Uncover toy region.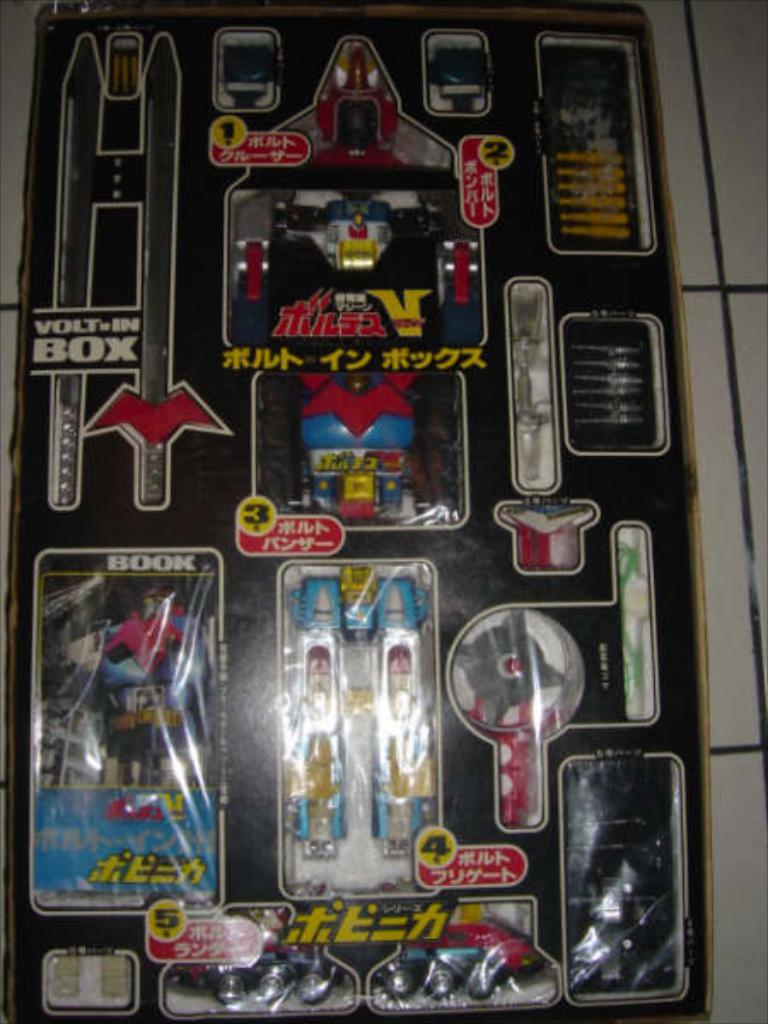
Uncovered: 84,31,234,507.
